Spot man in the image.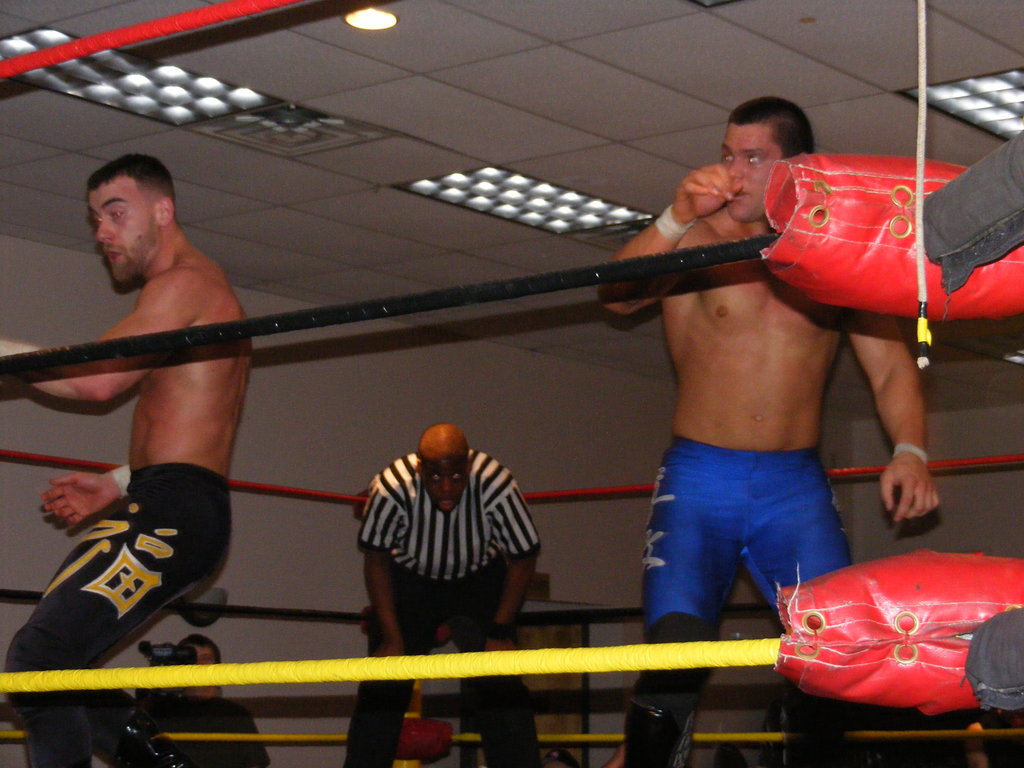
man found at x1=342, y1=422, x2=539, y2=767.
